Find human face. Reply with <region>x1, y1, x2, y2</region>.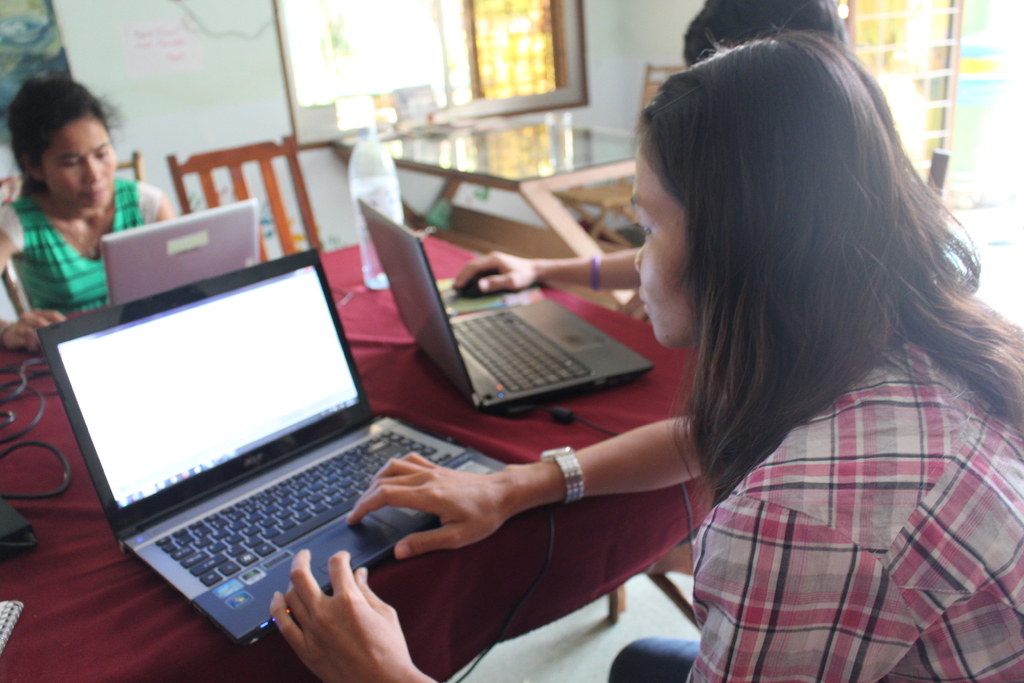
<region>632, 144, 687, 343</region>.
